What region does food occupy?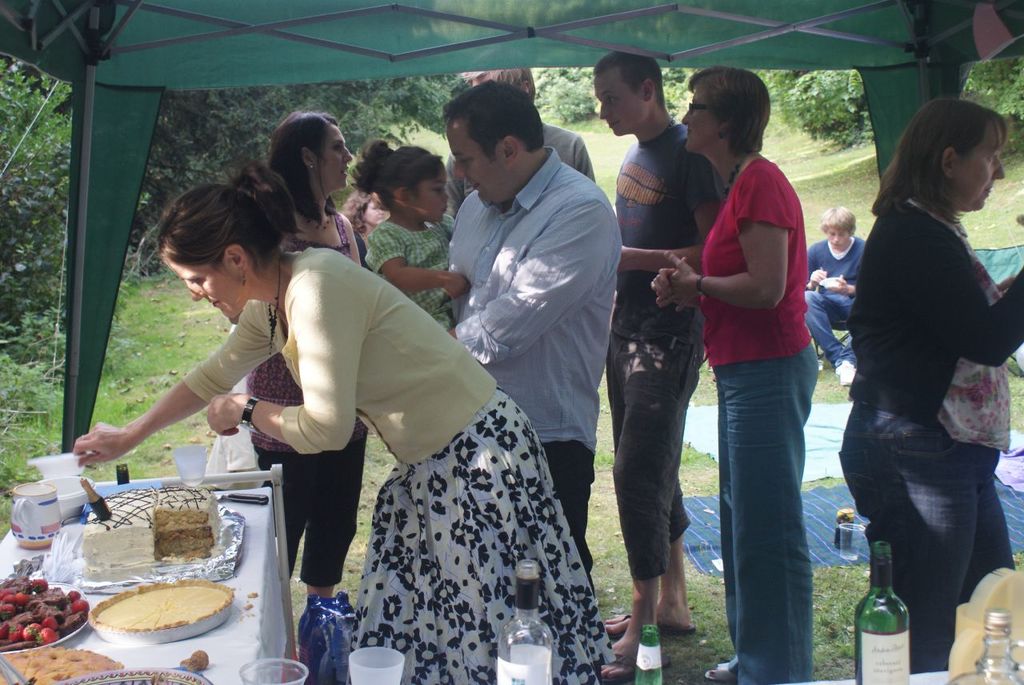
box=[84, 585, 214, 648].
